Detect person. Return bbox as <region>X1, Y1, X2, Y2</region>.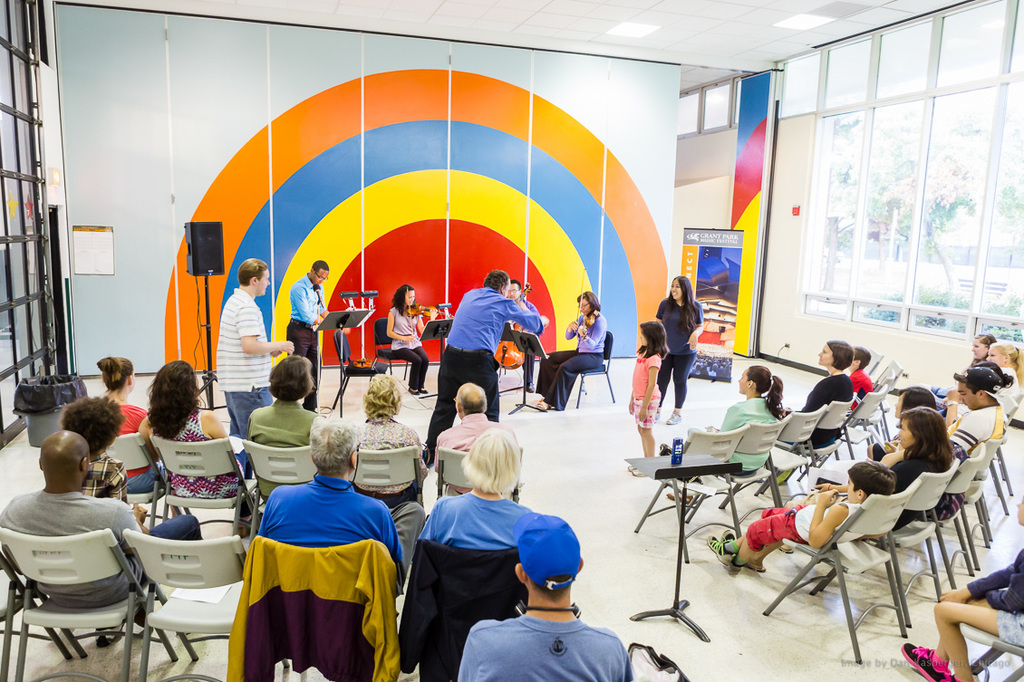
<region>5, 426, 205, 620</region>.
